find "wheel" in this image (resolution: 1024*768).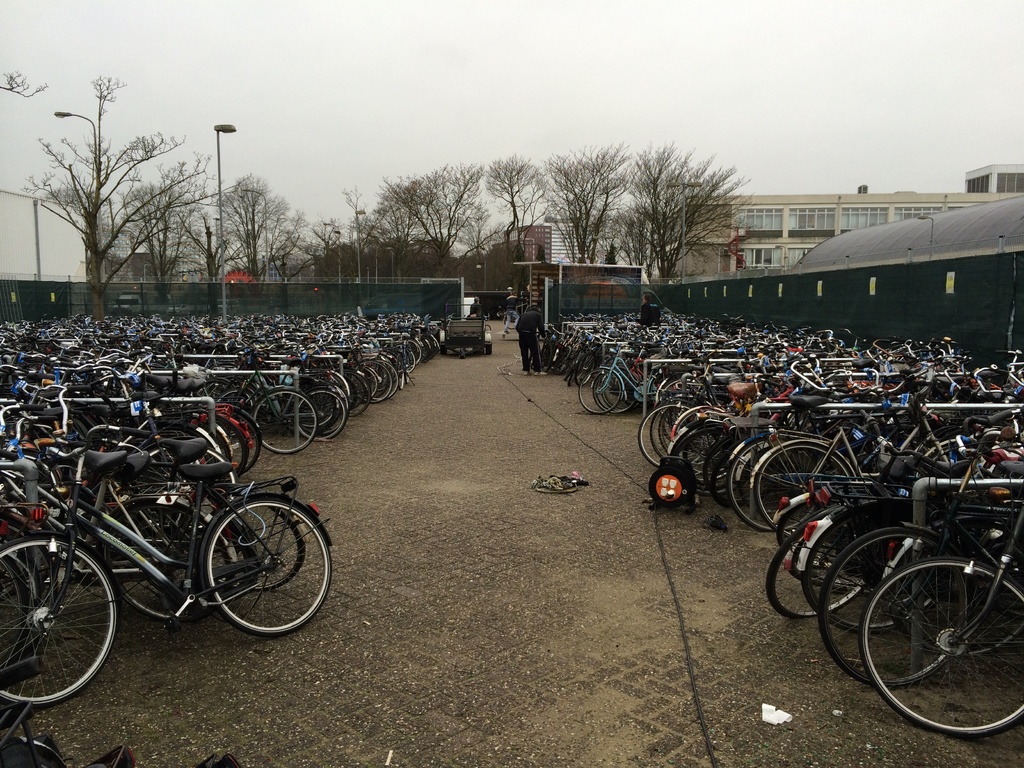
rect(0, 528, 122, 709).
